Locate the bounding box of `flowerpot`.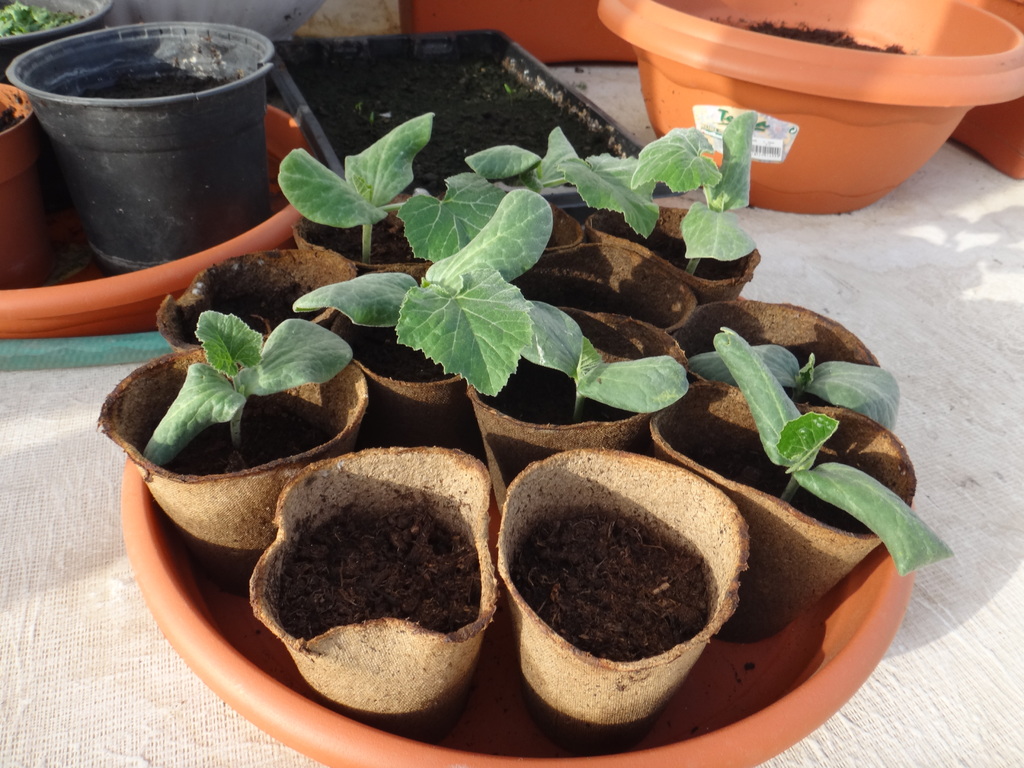
Bounding box: bbox(582, 200, 765, 303).
